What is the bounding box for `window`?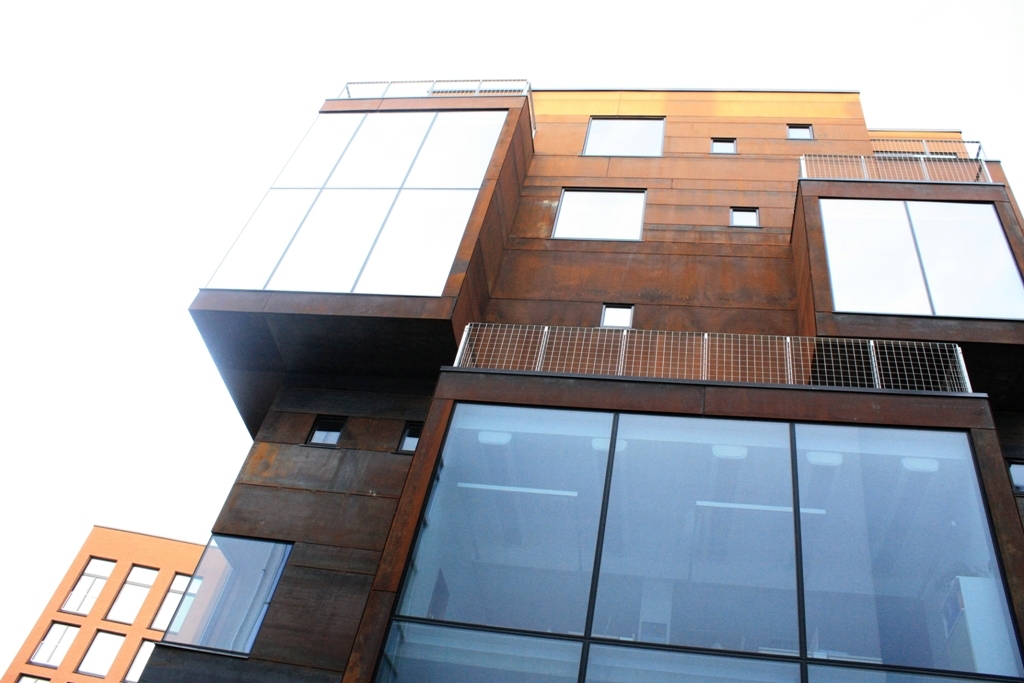
bbox=(783, 123, 815, 143).
